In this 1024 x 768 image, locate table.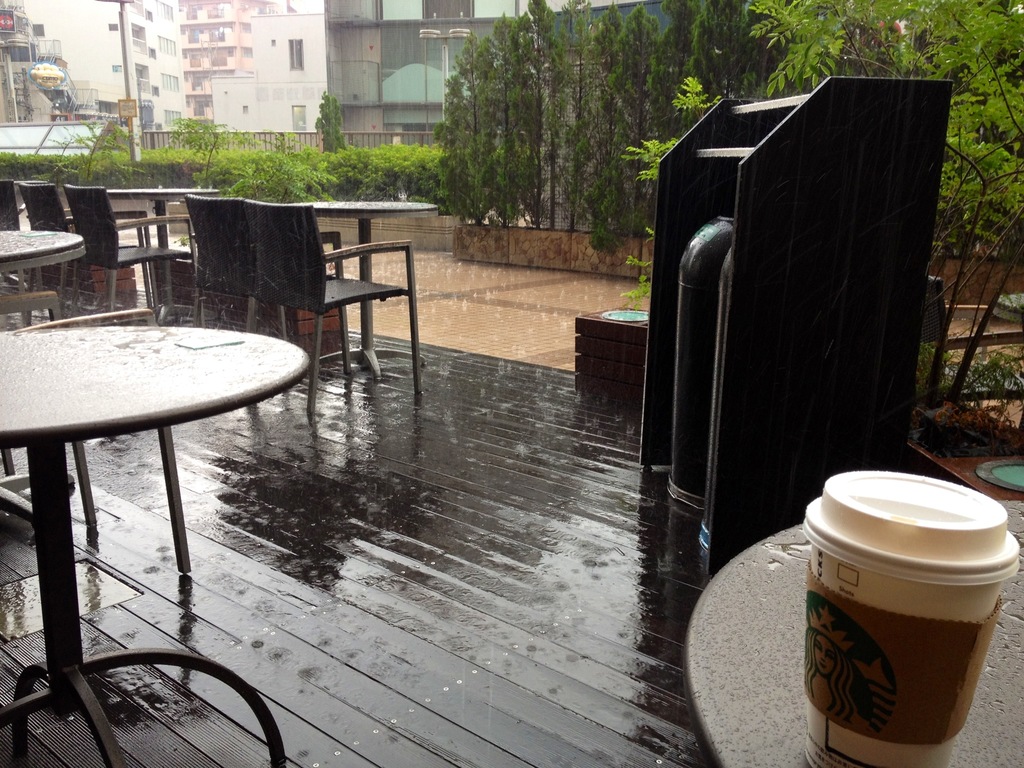
Bounding box: BBox(107, 182, 223, 320).
